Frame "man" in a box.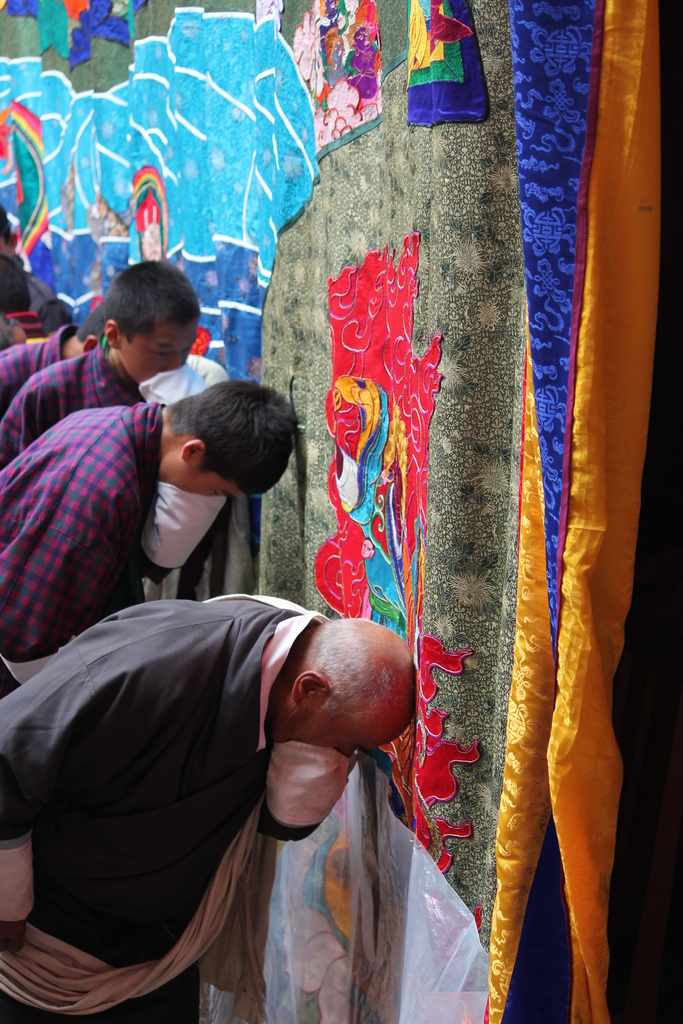
<region>0, 607, 415, 1023</region>.
